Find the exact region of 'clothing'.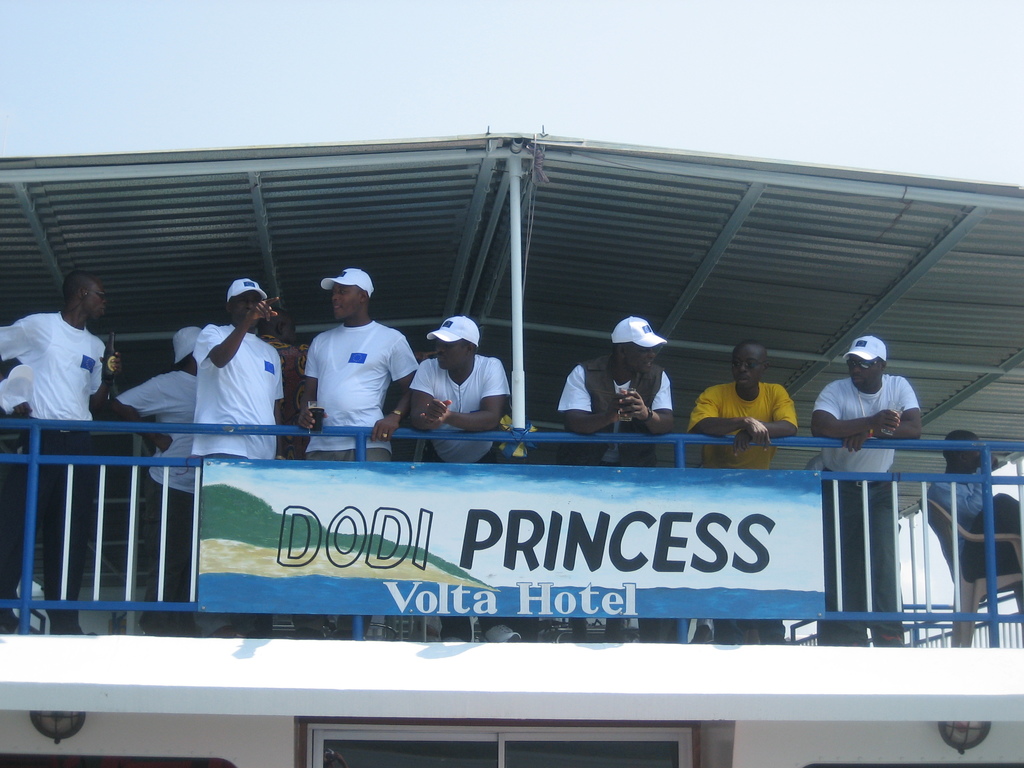
Exact region: 927/467/1023/621.
